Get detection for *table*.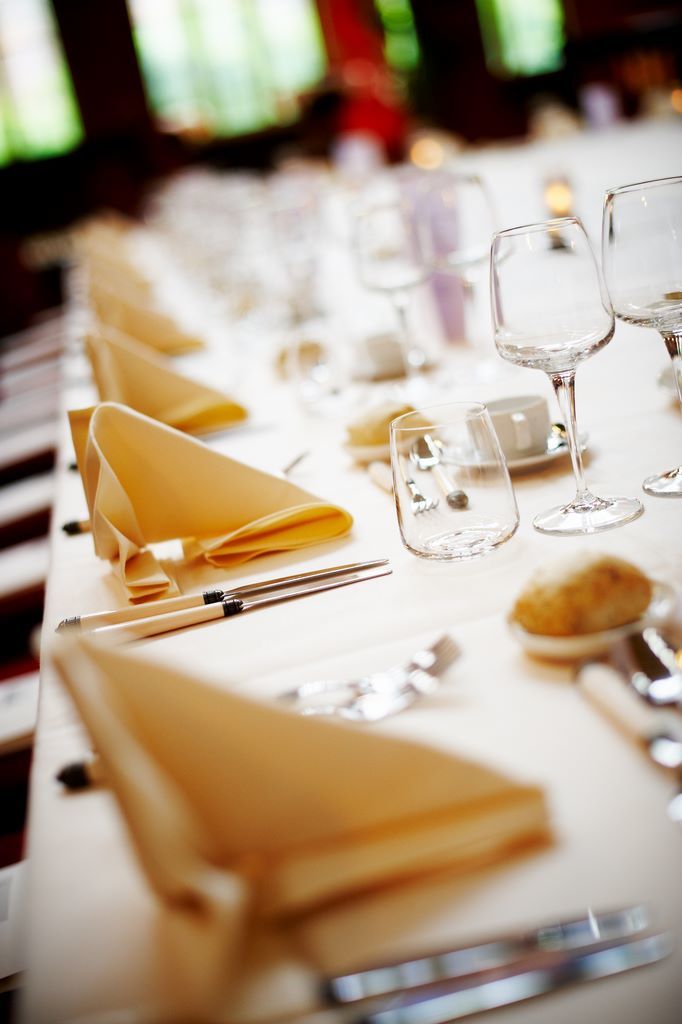
Detection: left=113, top=145, right=681, bottom=960.
